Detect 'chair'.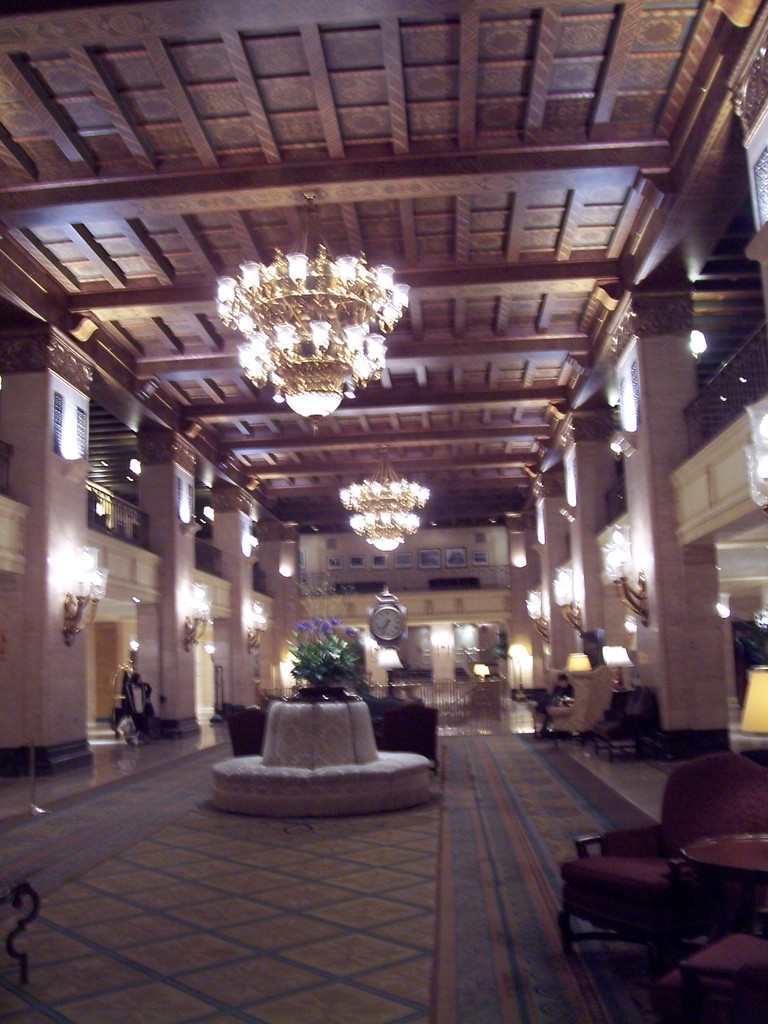
Detected at region(561, 757, 739, 989).
